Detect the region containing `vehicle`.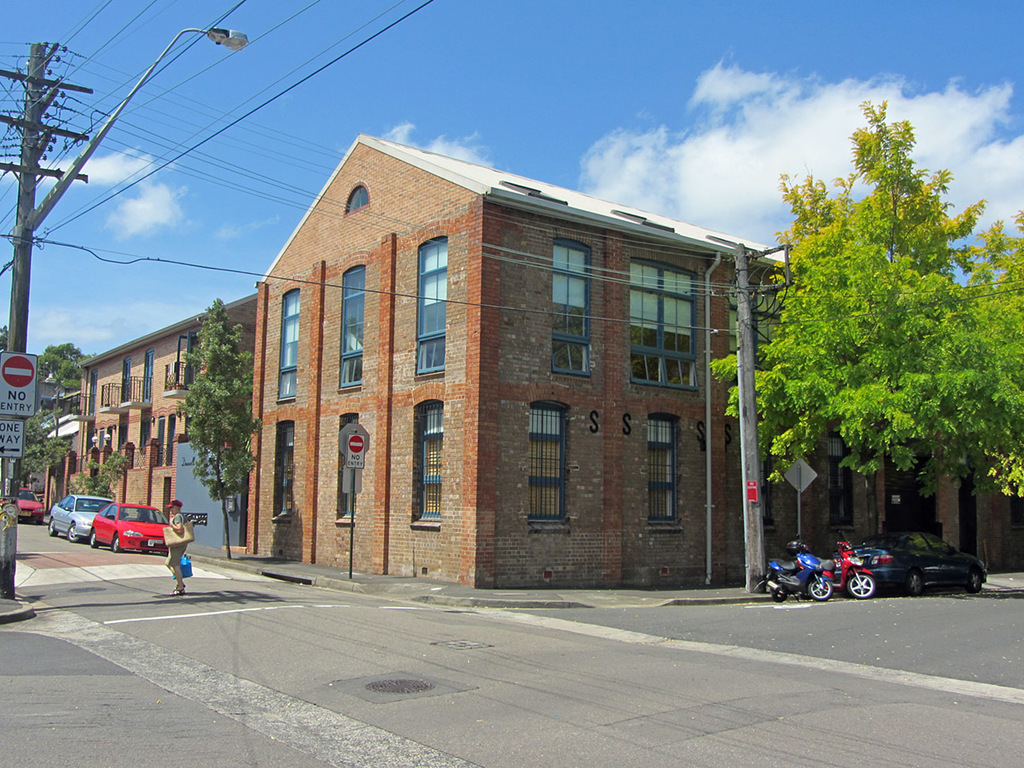
{"x1": 49, "y1": 493, "x2": 113, "y2": 538}.
